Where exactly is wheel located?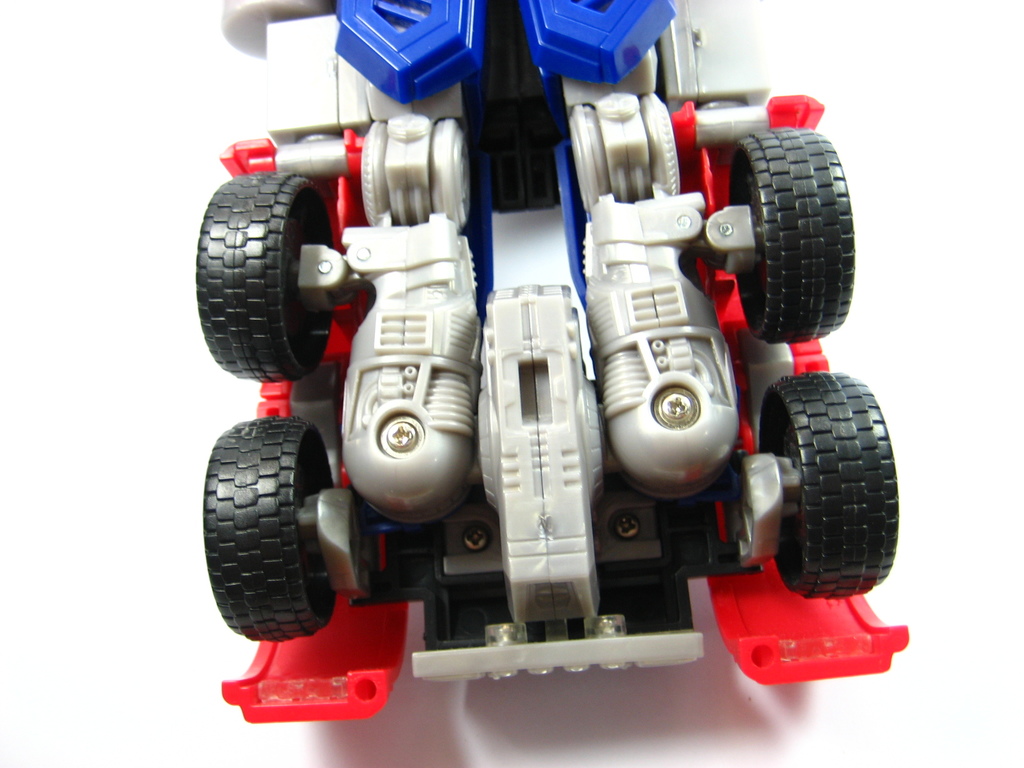
Its bounding box is bbox=(211, 417, 355, 648).
